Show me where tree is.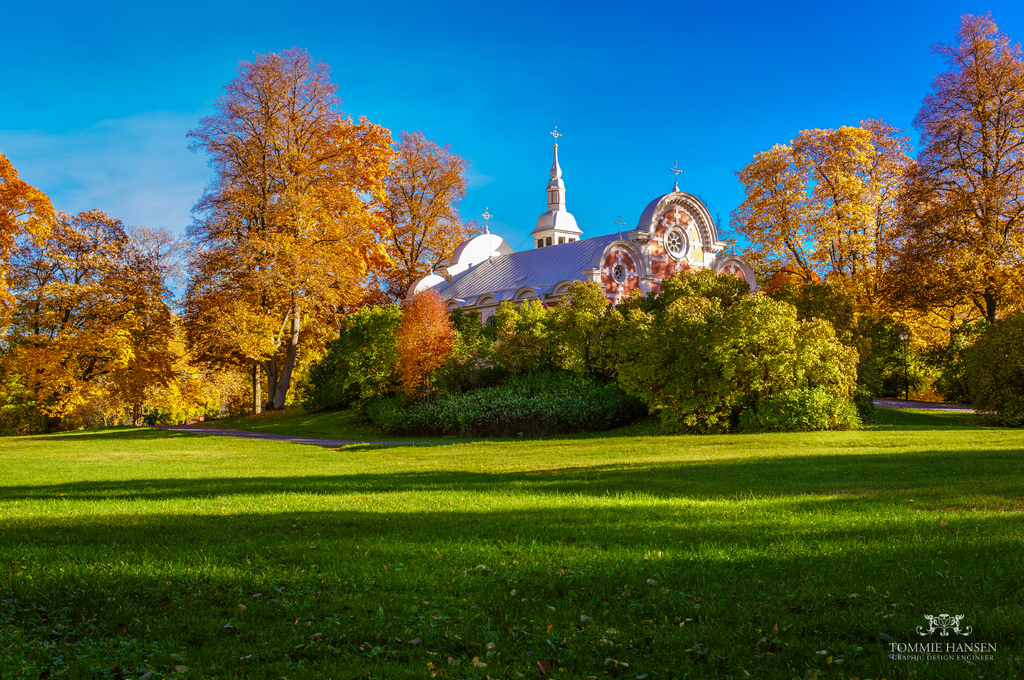
tree is at locate(787, 122, 888, 342).
